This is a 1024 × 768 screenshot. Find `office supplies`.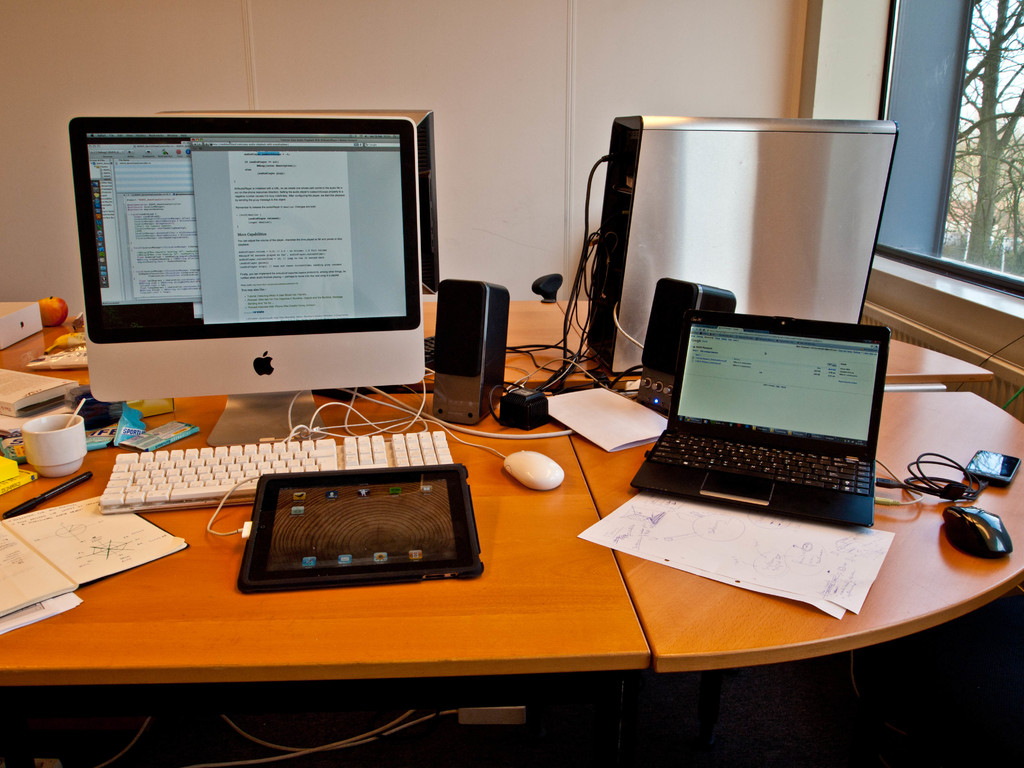
Bounding box: locate(935, 494, 1009, 568).
